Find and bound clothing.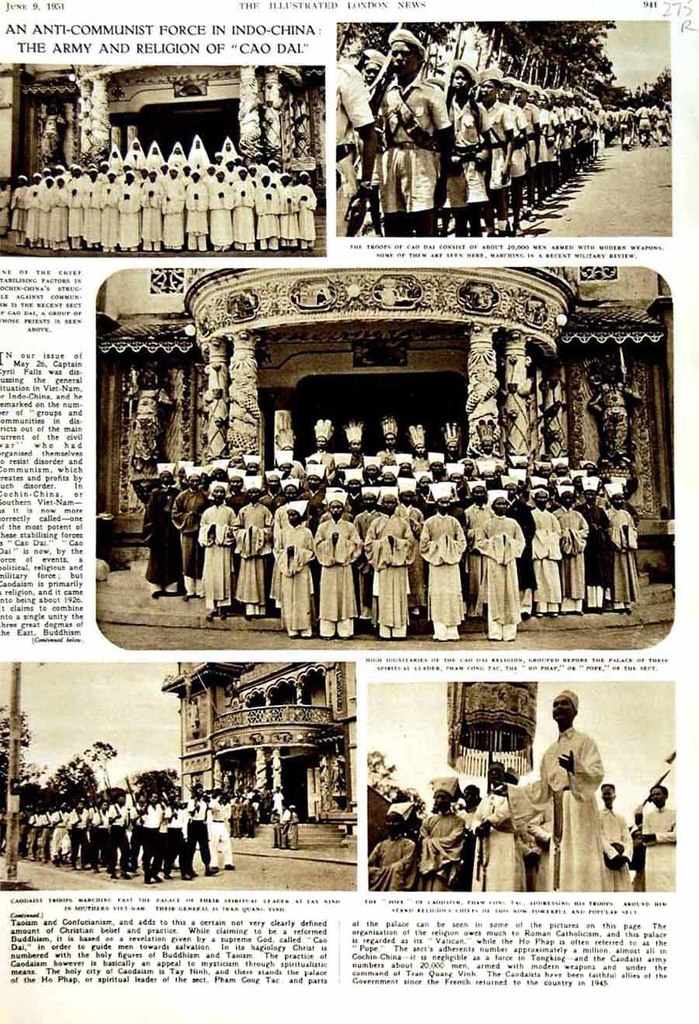
Bound: [539, 701, 632, 876].
